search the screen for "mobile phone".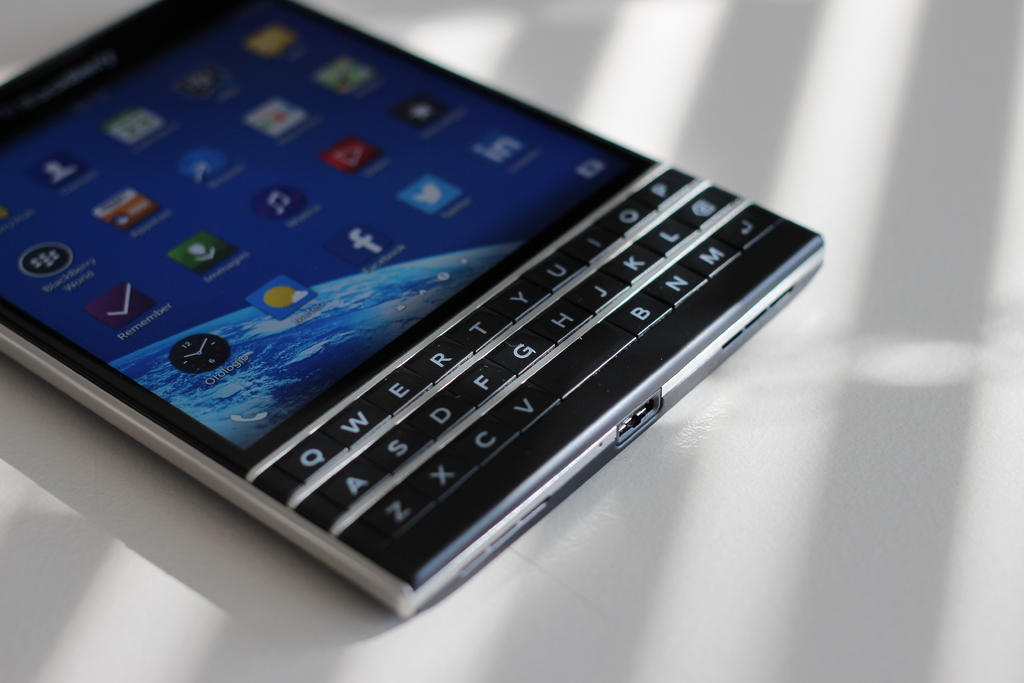
Found at 0, 0, 823, 621.
